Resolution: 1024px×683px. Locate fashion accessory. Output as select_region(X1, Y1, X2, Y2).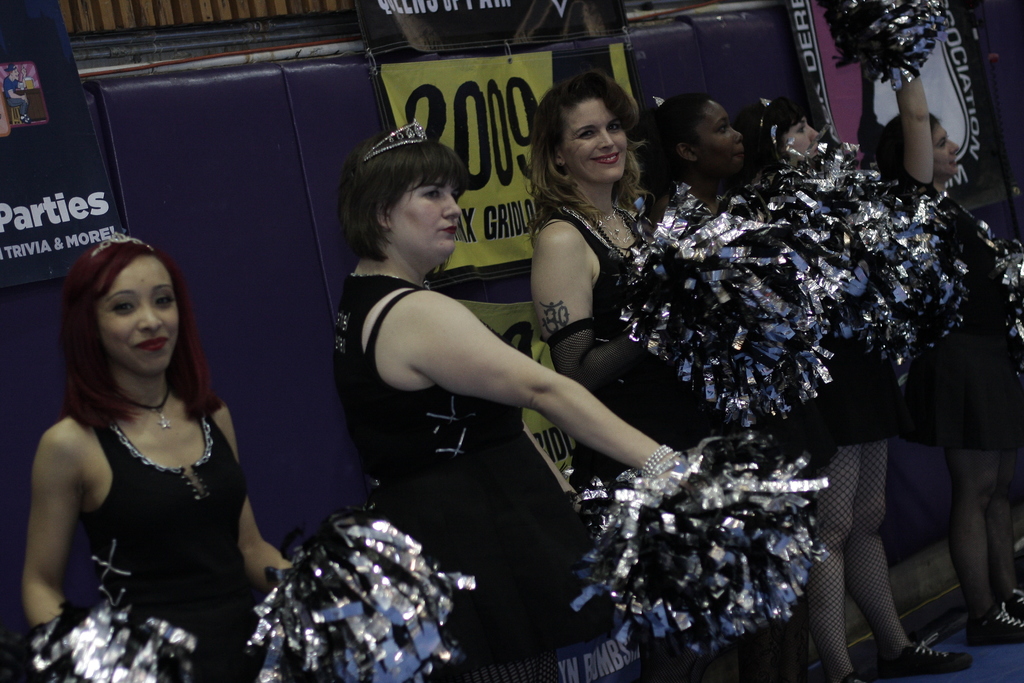
select_region(118, 381, 177, 429).
